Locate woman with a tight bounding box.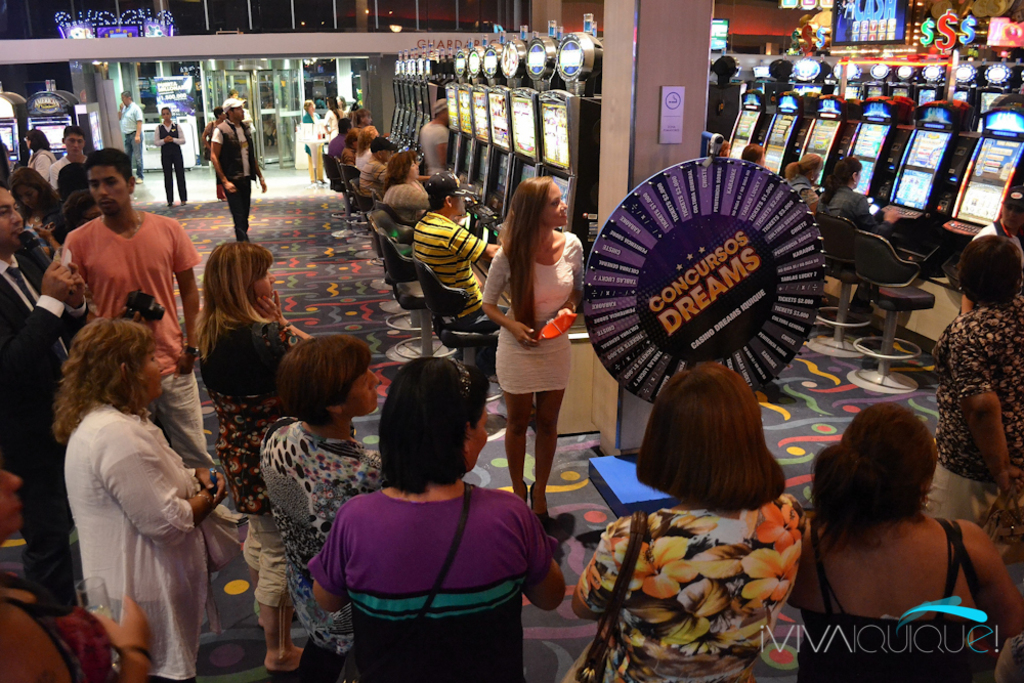
(left=7, top=161, right=57, bottom=254).
